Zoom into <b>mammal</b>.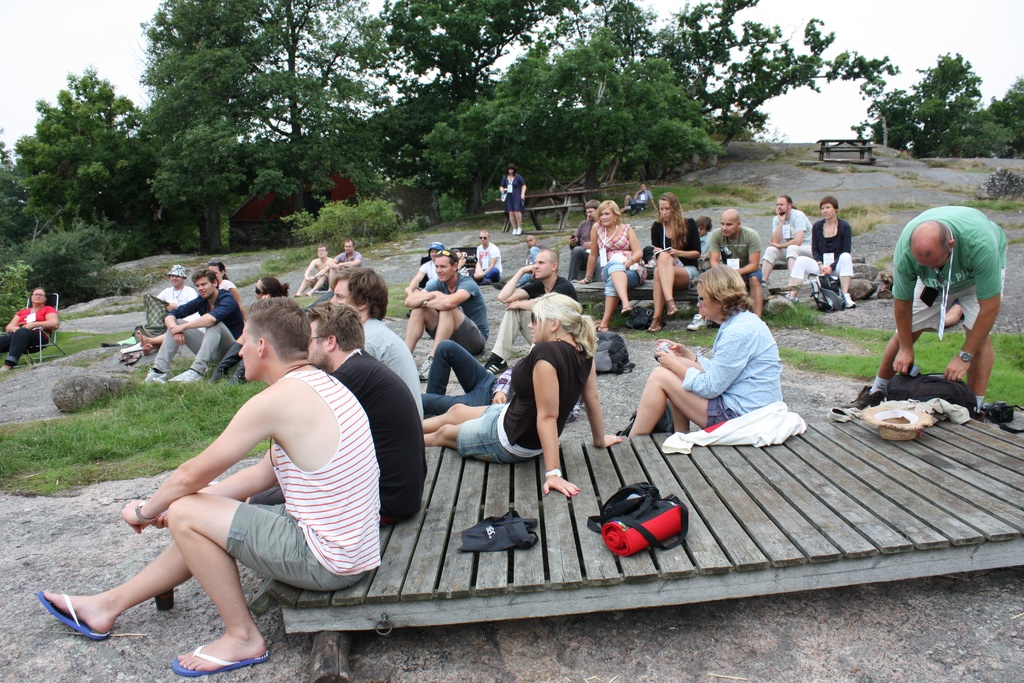
Zoom target: [480,249,579,372].
